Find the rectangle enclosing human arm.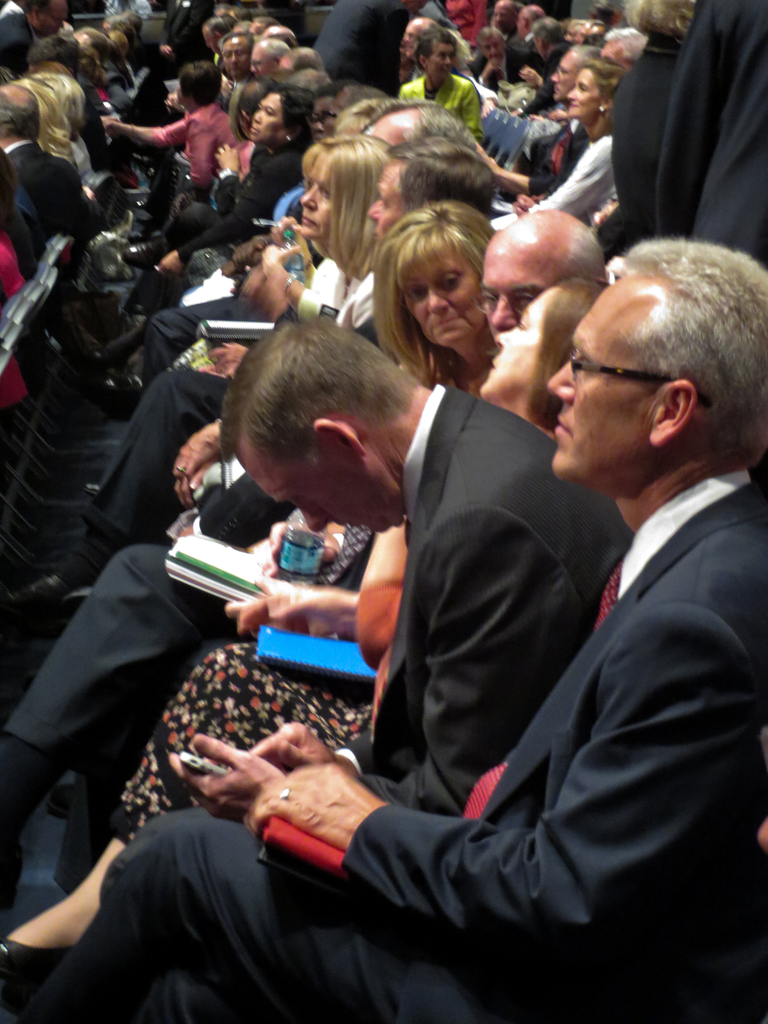
(x1=172, y1=451, x2=262, y2=515).
